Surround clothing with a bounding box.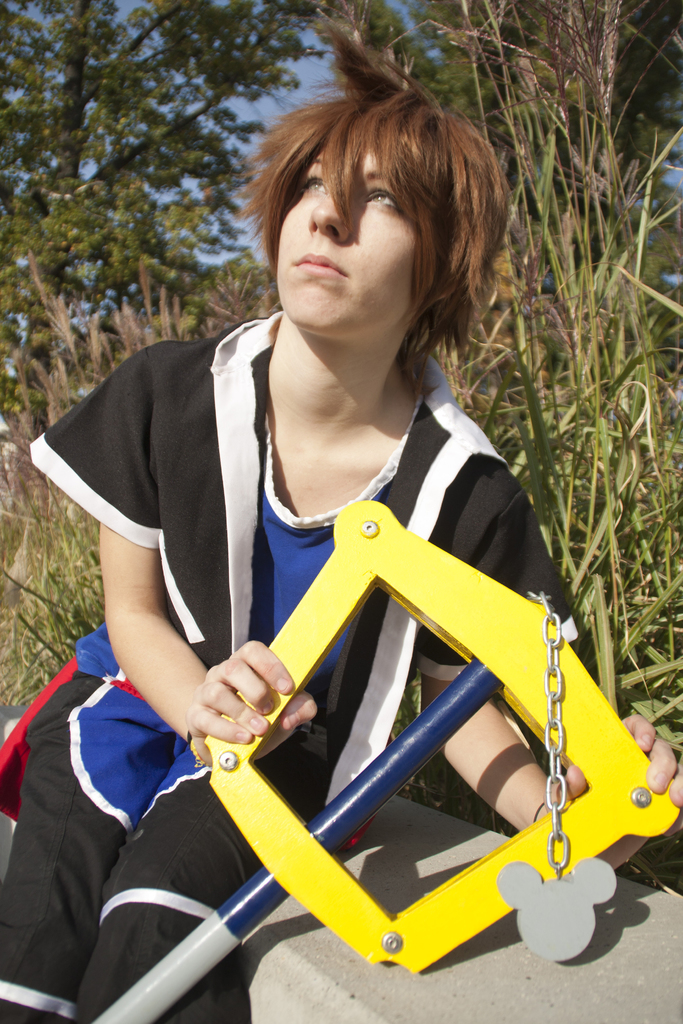
69/276/610/963.
